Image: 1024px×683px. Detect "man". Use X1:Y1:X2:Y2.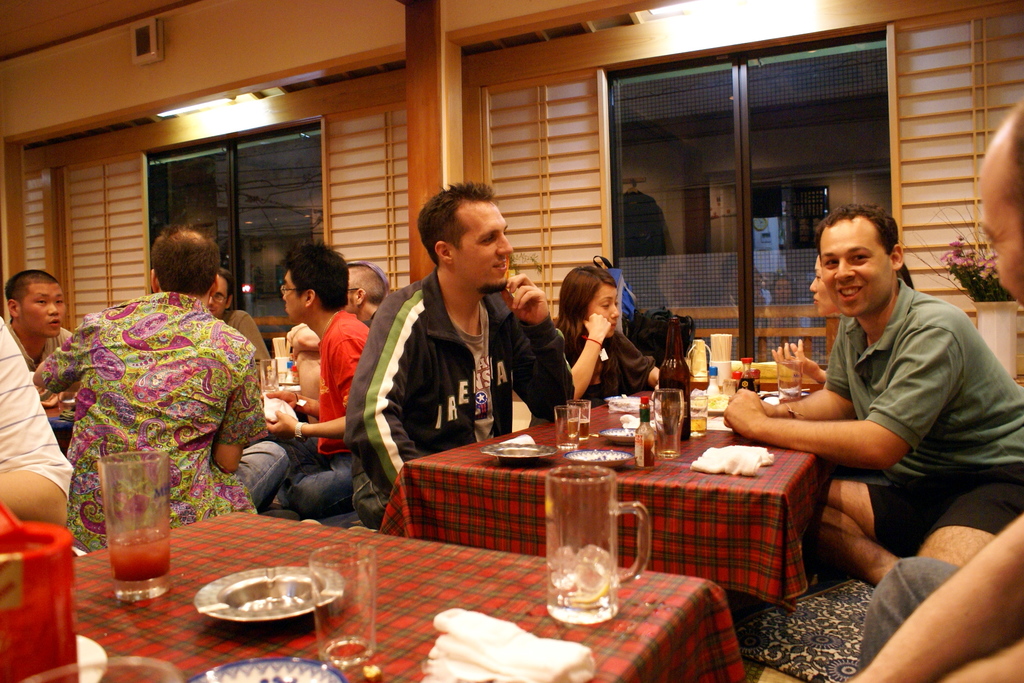
0:315:69:529.
